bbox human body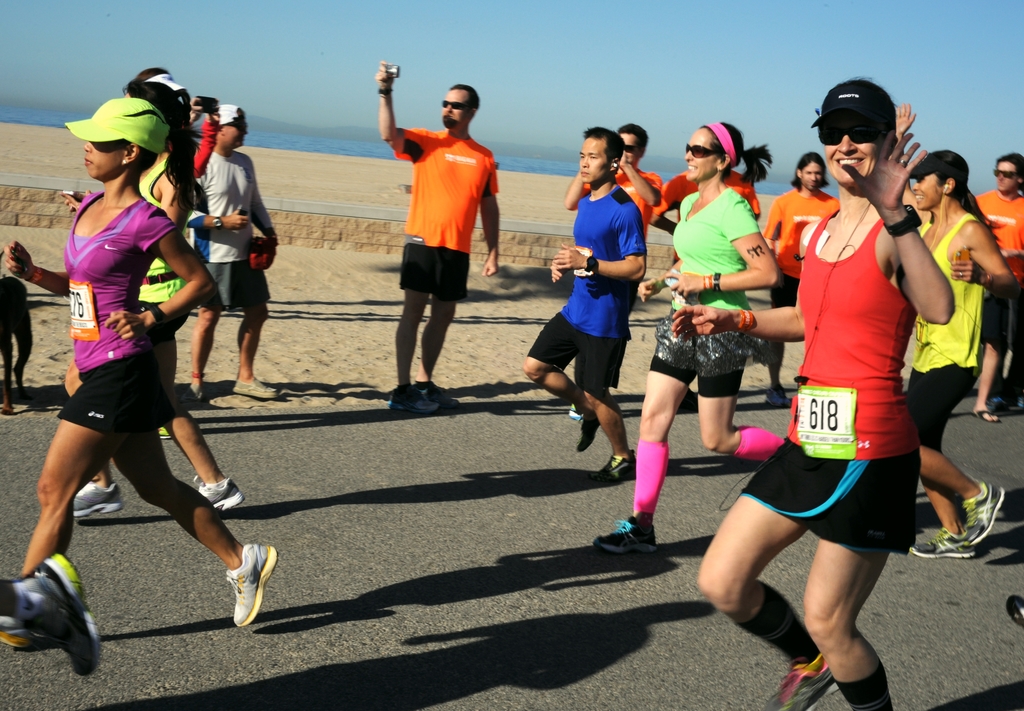
Rect(57, 65, 243, 518)
